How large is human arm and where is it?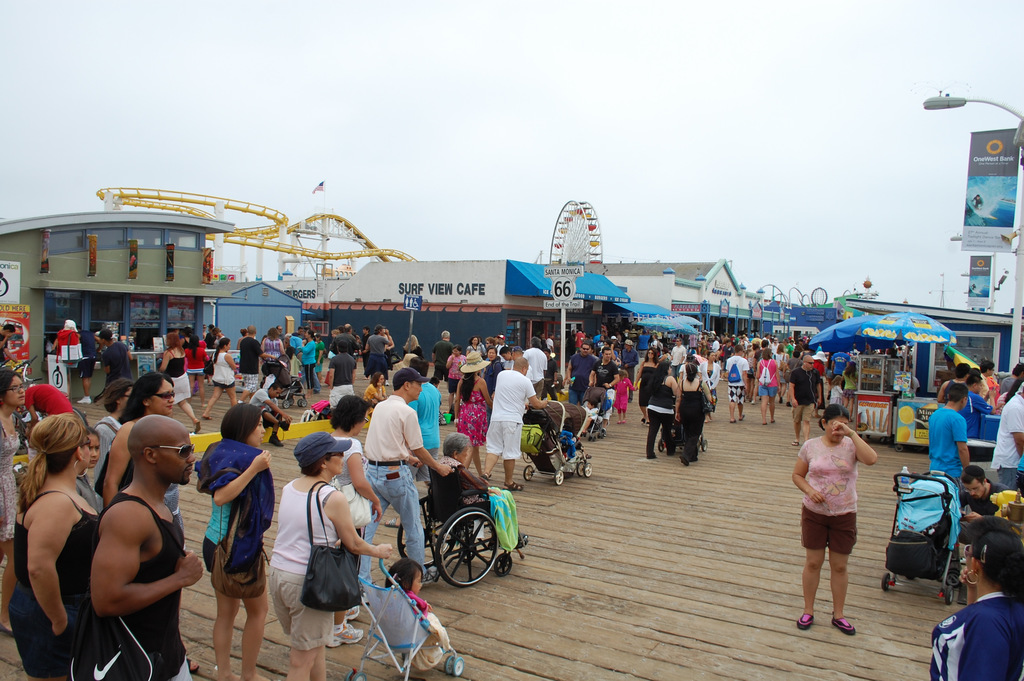
Bounding box: x1=935 y1=382 x2=947 y2=405.
